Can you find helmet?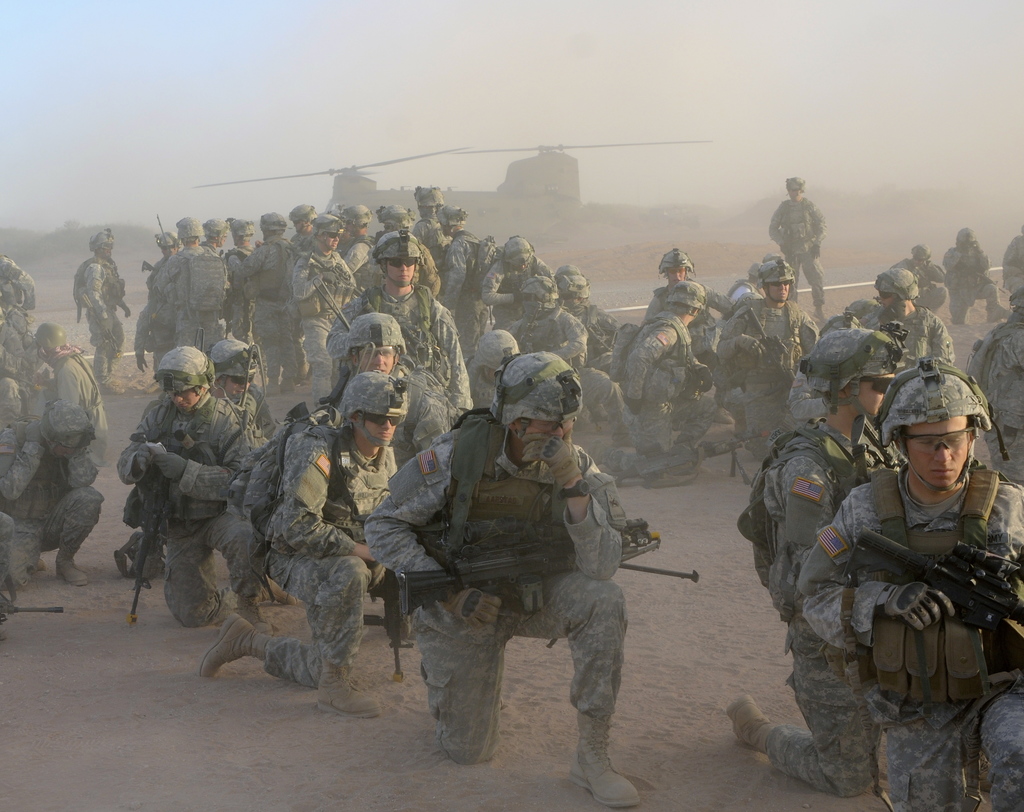
Yes, bounding box: [656, 249, 692, 275].
